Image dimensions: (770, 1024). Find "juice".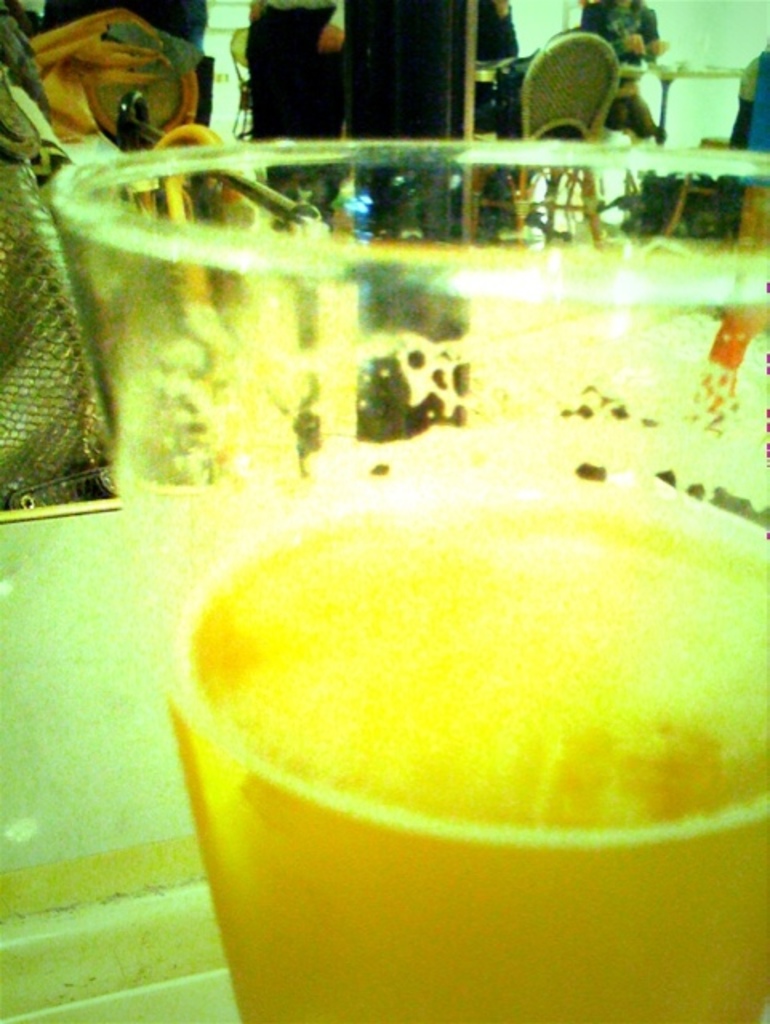
<region>158, 470, 768, 1022</region>.
